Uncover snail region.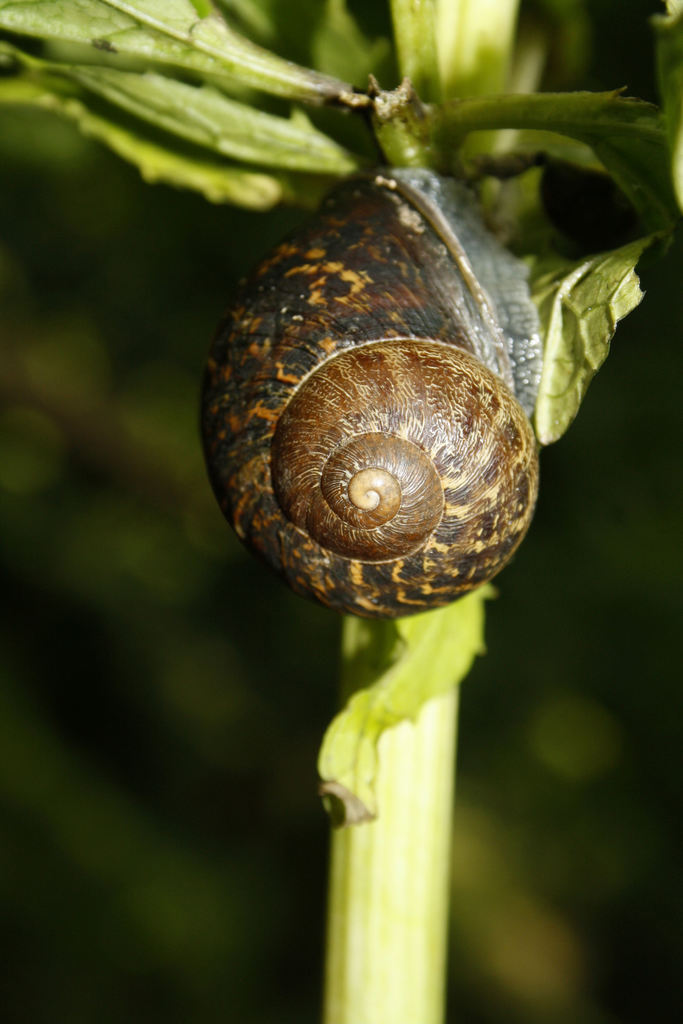
Uncovered: bbox=(179, 142, 588, 637).
